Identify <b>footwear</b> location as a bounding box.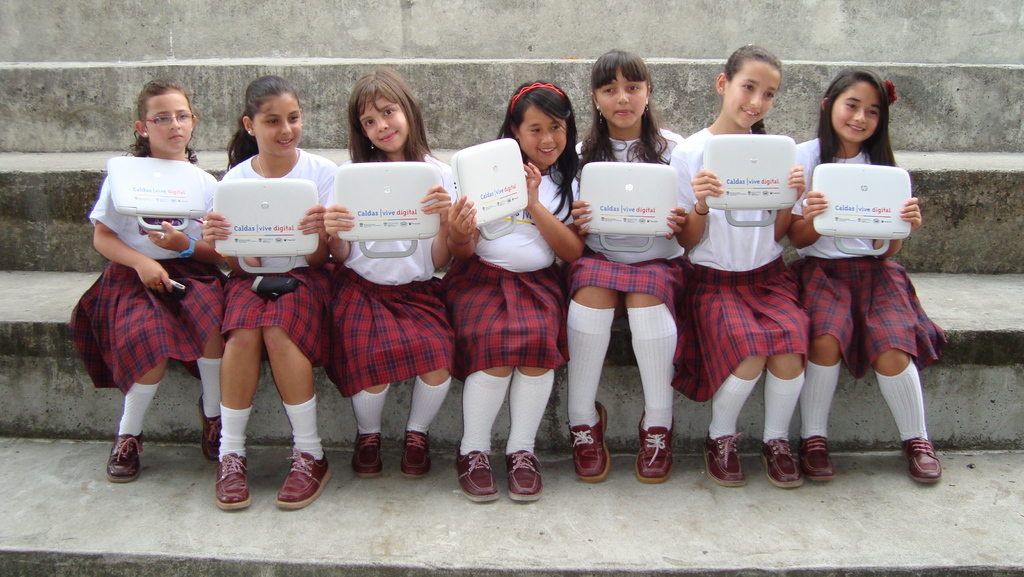
(left=632, top=410, right=678, bottom=485).
